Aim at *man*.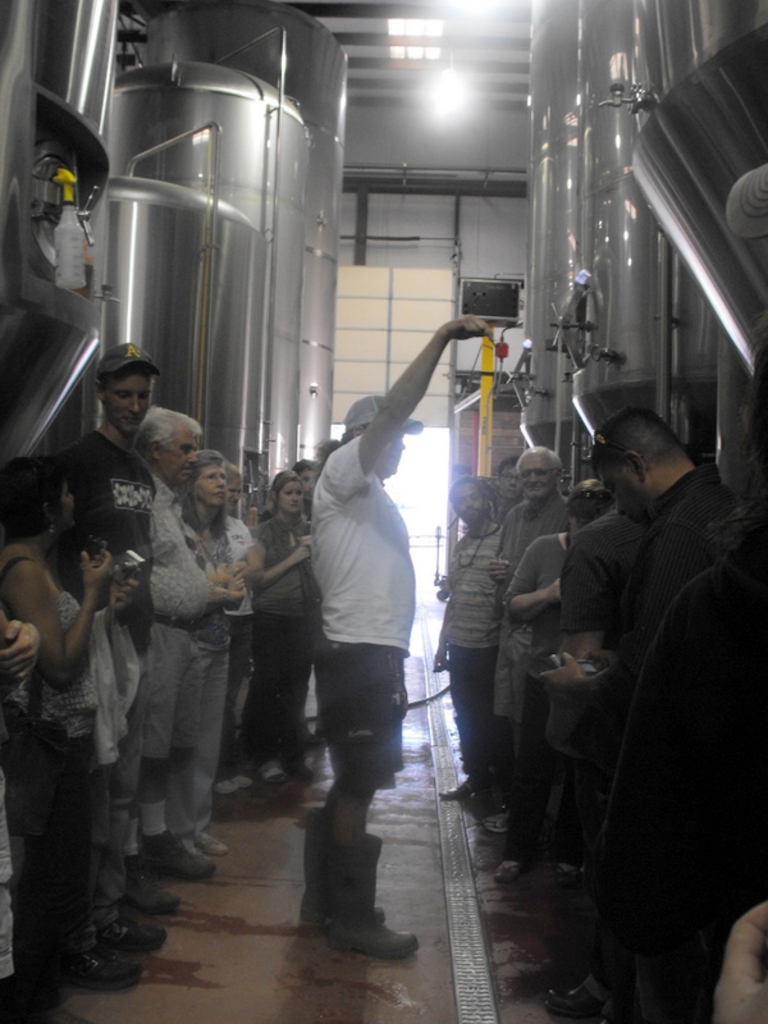
Aimed at <box>433,483,516,803</box>.
